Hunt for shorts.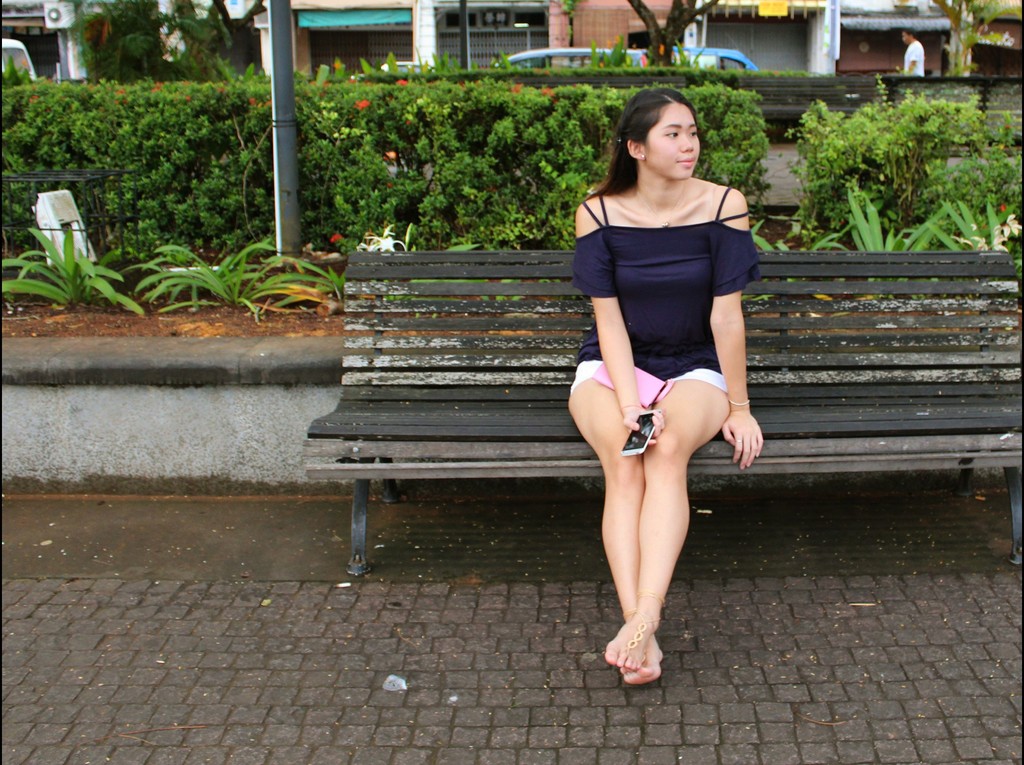
Hunted down at (570,362,730,392).
